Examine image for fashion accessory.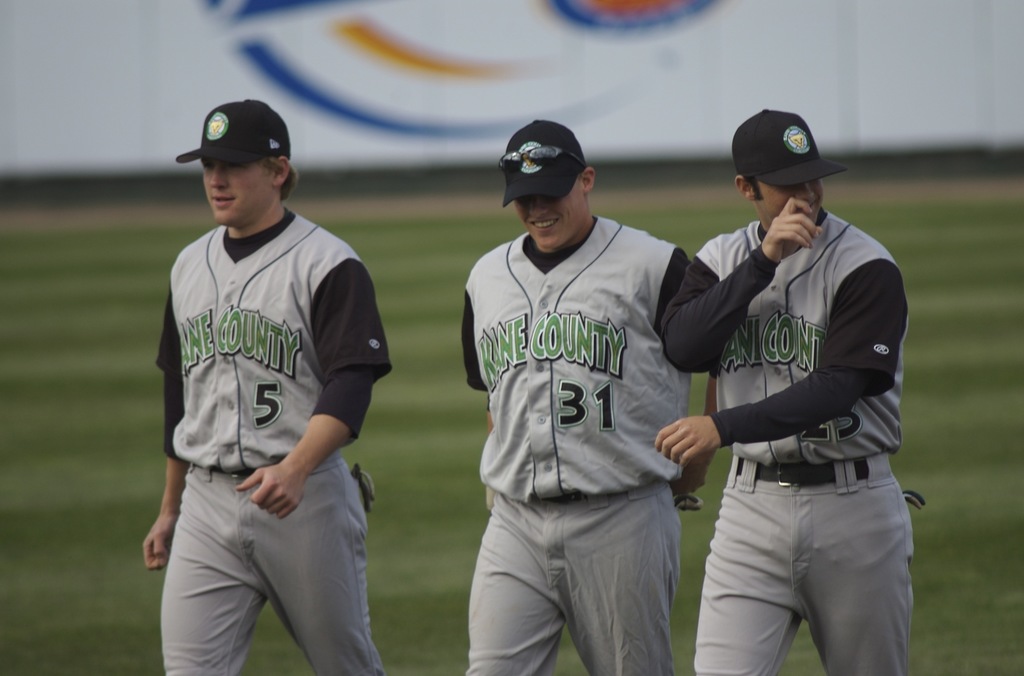
Examination result: select_region(497, 120, 588, 208).
